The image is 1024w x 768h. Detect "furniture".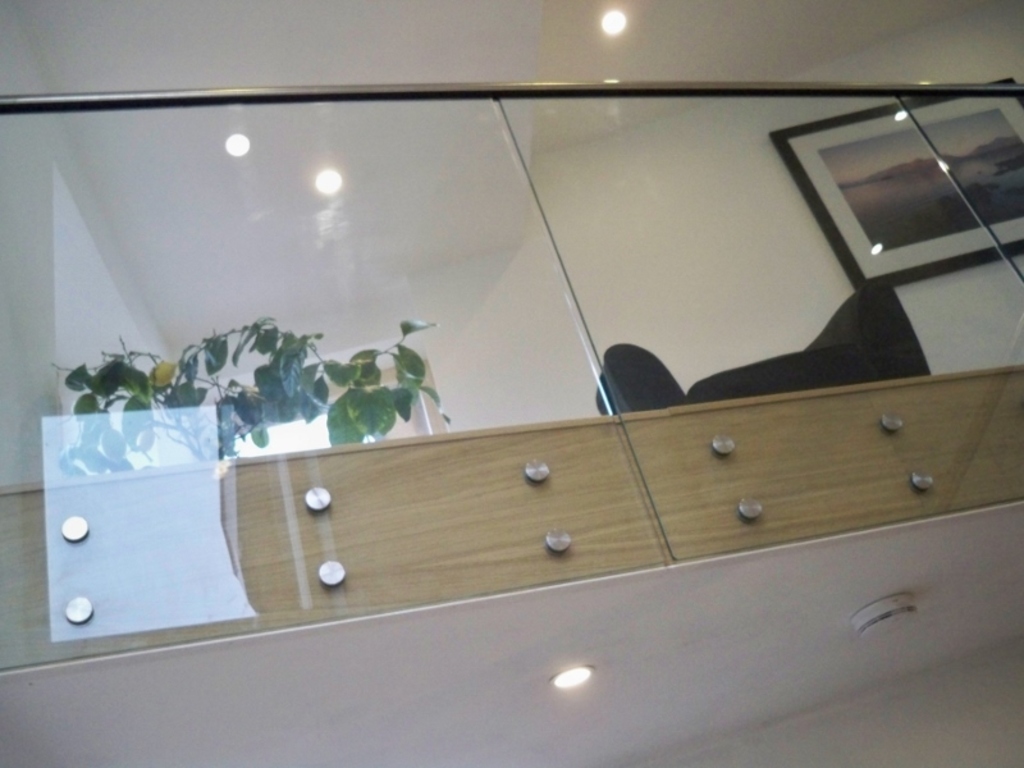
Detection: [x1=596, y1=280, x2=931, y2=417].
